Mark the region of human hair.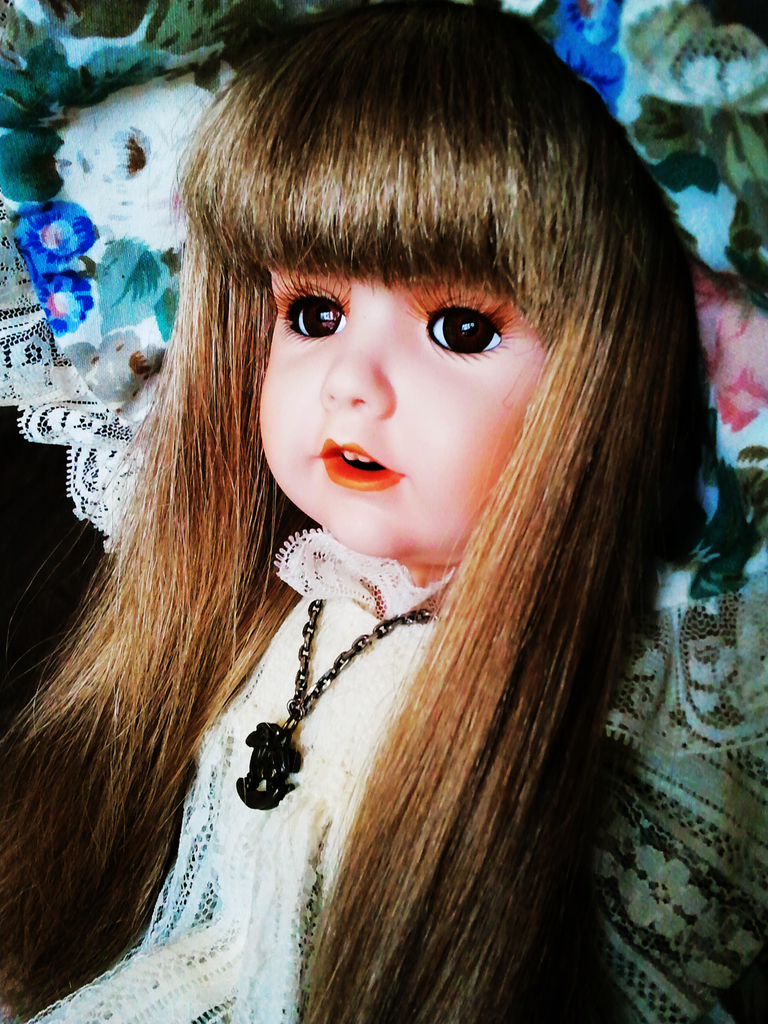
Region: box(74, 0, 738, 961).
